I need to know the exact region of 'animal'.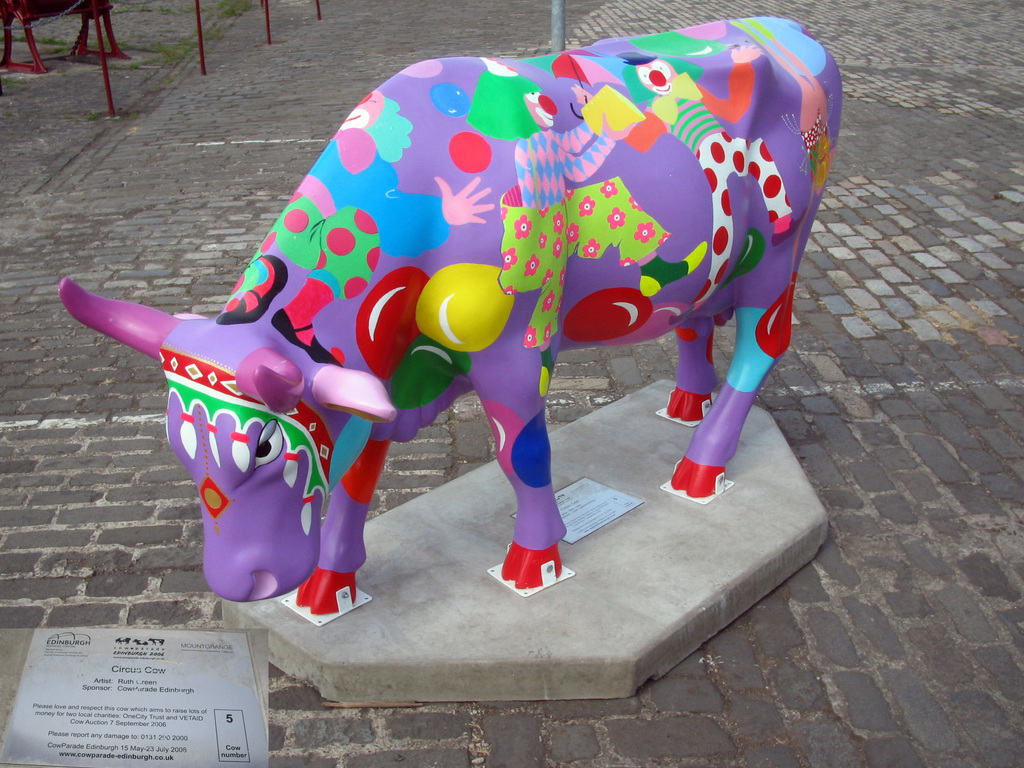
Region: [x1=55, y1=4, x2=846, y2=622].
